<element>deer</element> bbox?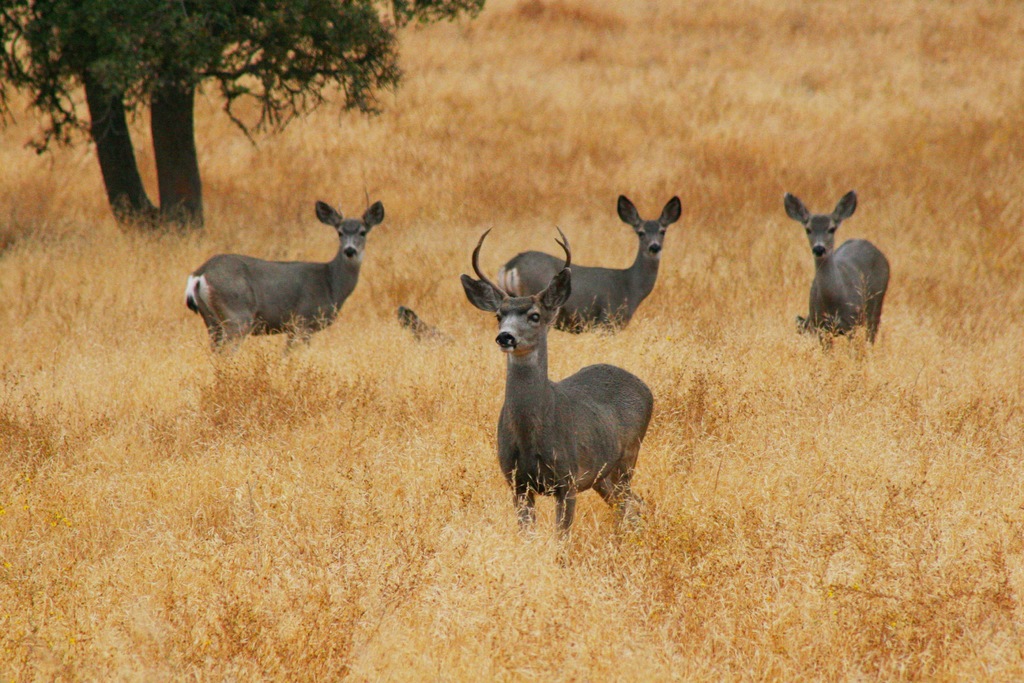
select_region(461, 226, 657, 541)
